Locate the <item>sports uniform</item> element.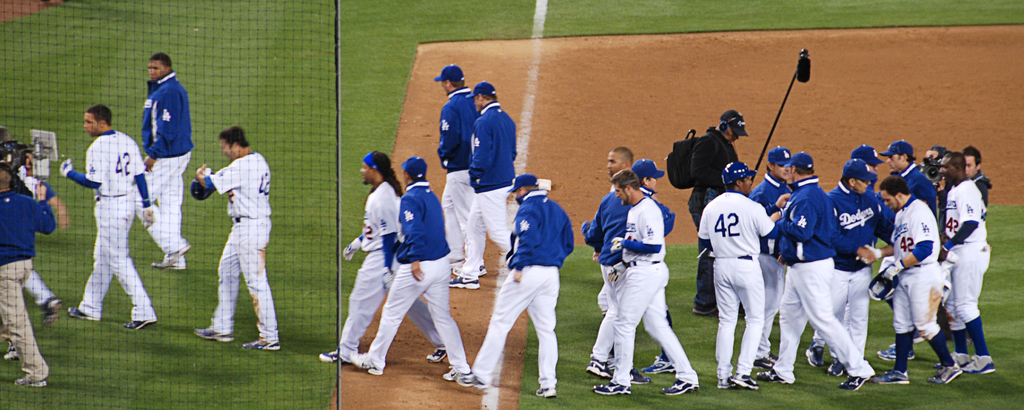
Element bbox: x1=894, y1=167, x2=941, y2=222.
